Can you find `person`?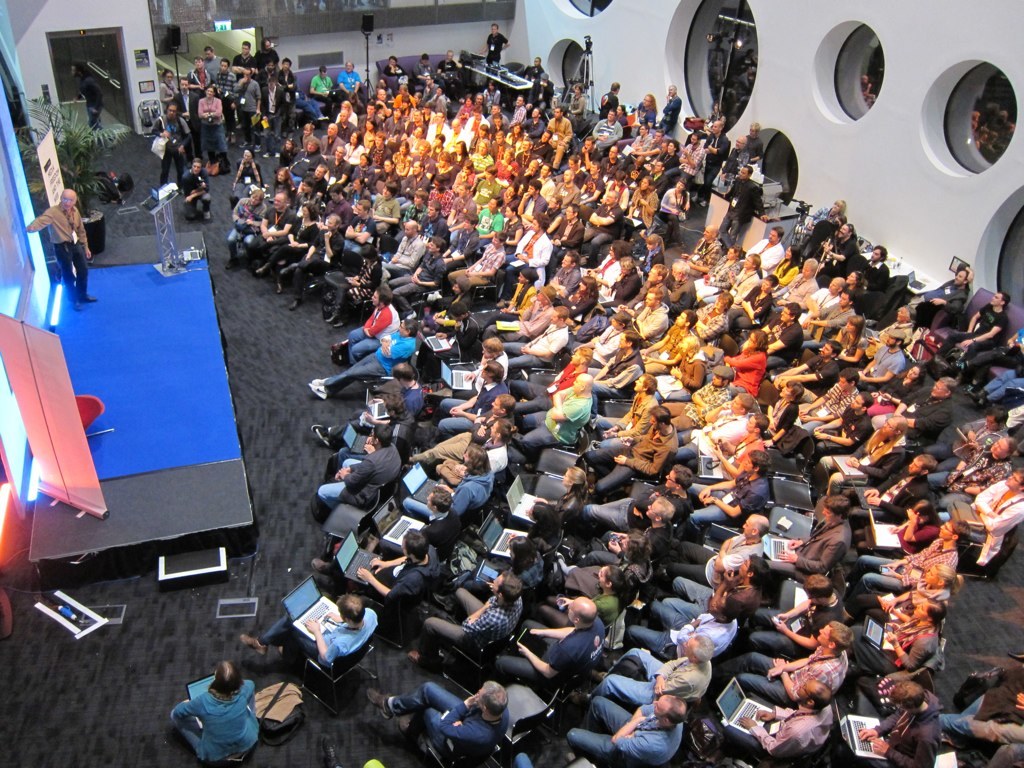
Yes, bounding box: l=429, t=275, r=475, b=321.
